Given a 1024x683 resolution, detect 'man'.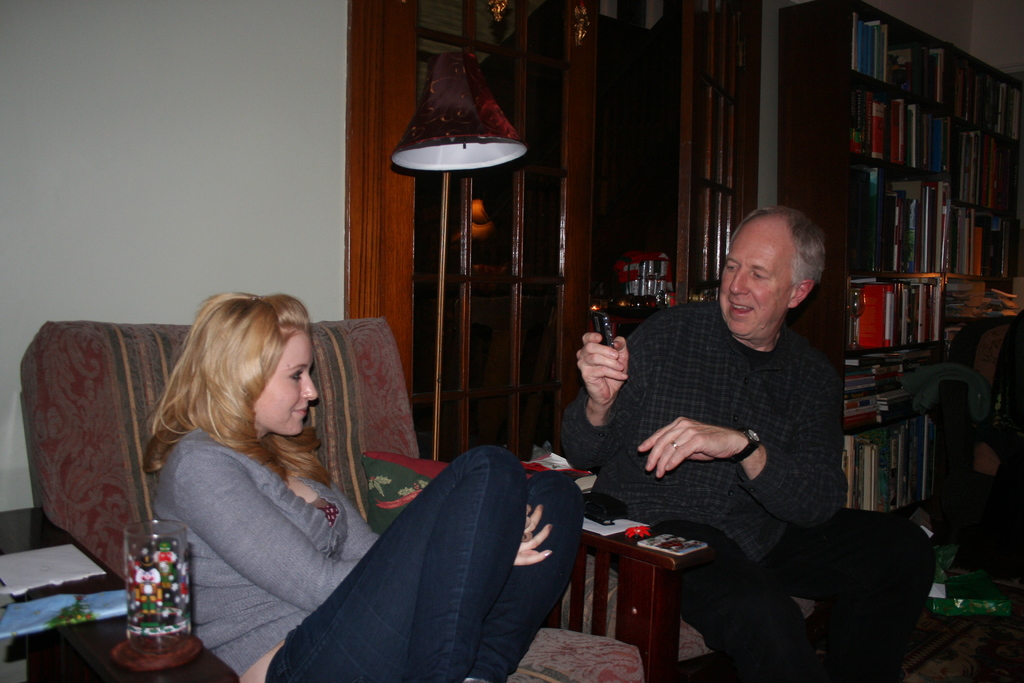
{"left": 605, "top": 209, "right": 876, "bottom": 651}.
